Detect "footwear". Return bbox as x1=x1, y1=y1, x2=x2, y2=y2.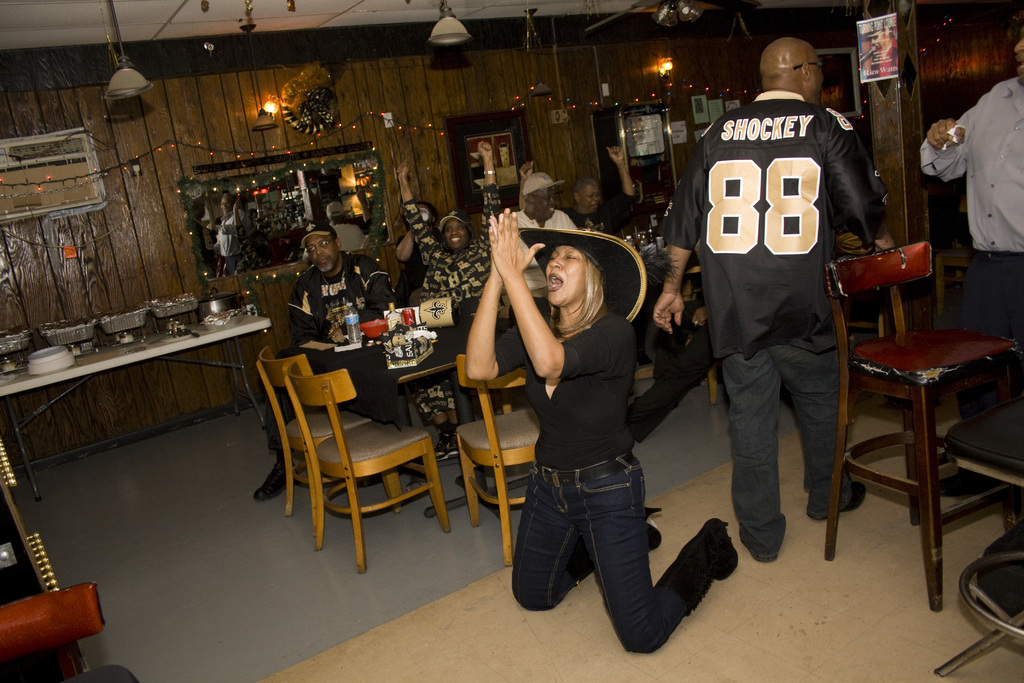
x1=938, y1=469, x2=999, y2=495.
